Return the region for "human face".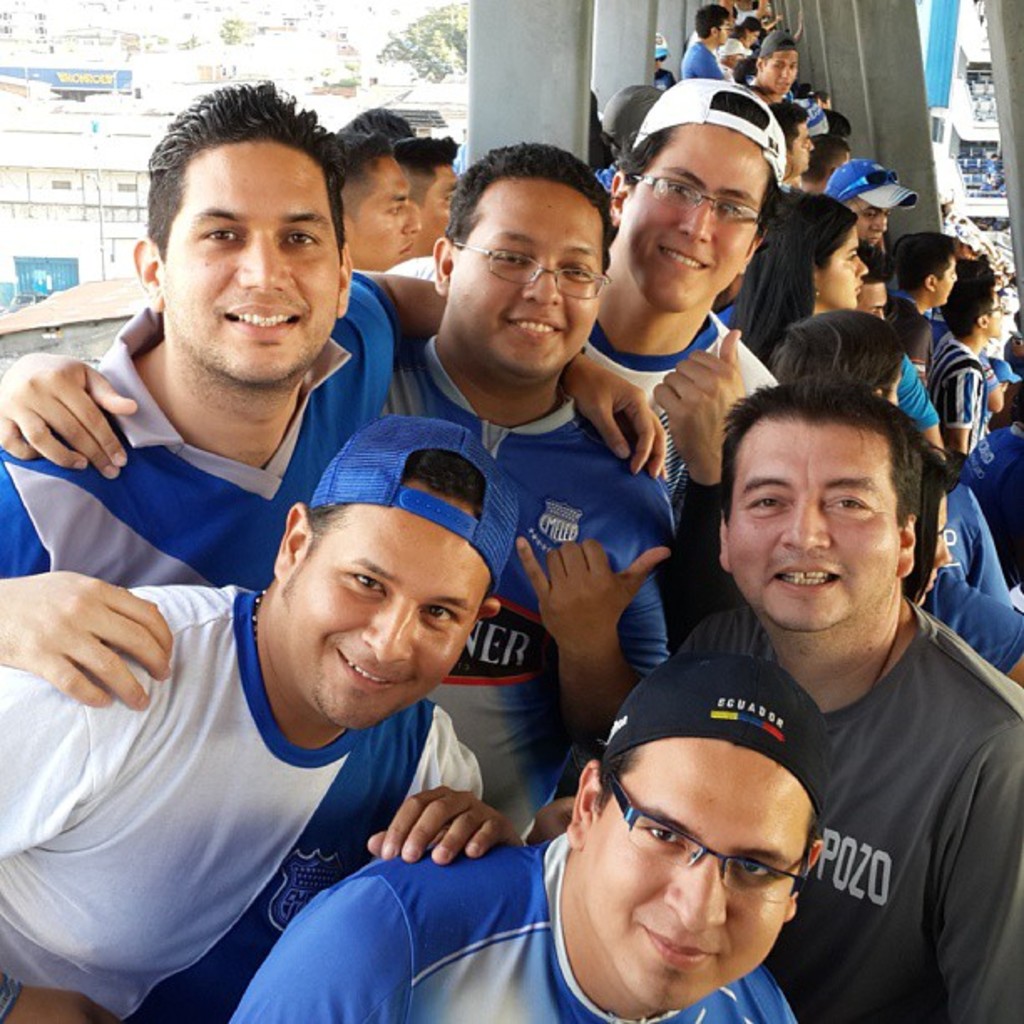
l=162, t=131, r=341, b=381.
